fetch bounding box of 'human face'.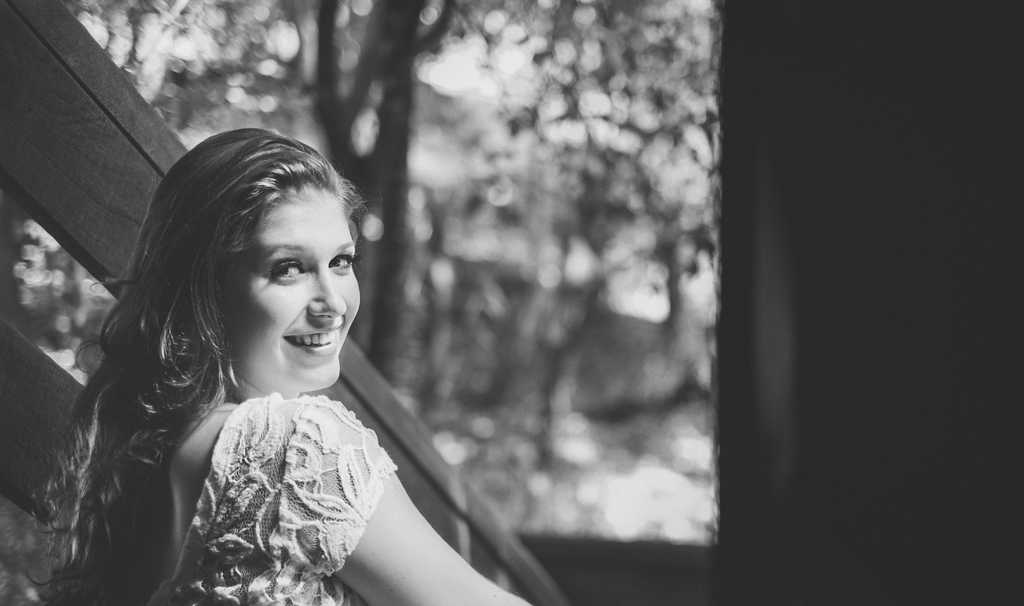
Bbox: <box>227,180,371,394</box>.
